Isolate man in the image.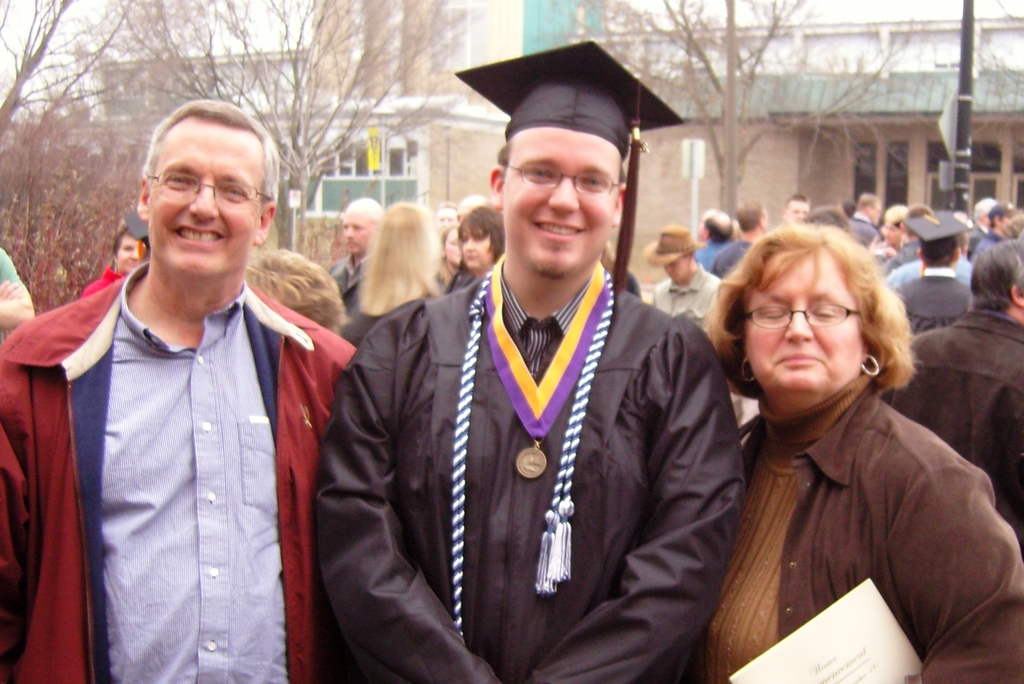
Isolated region: [x1=776, y1=193, x2=812, y2=221].
